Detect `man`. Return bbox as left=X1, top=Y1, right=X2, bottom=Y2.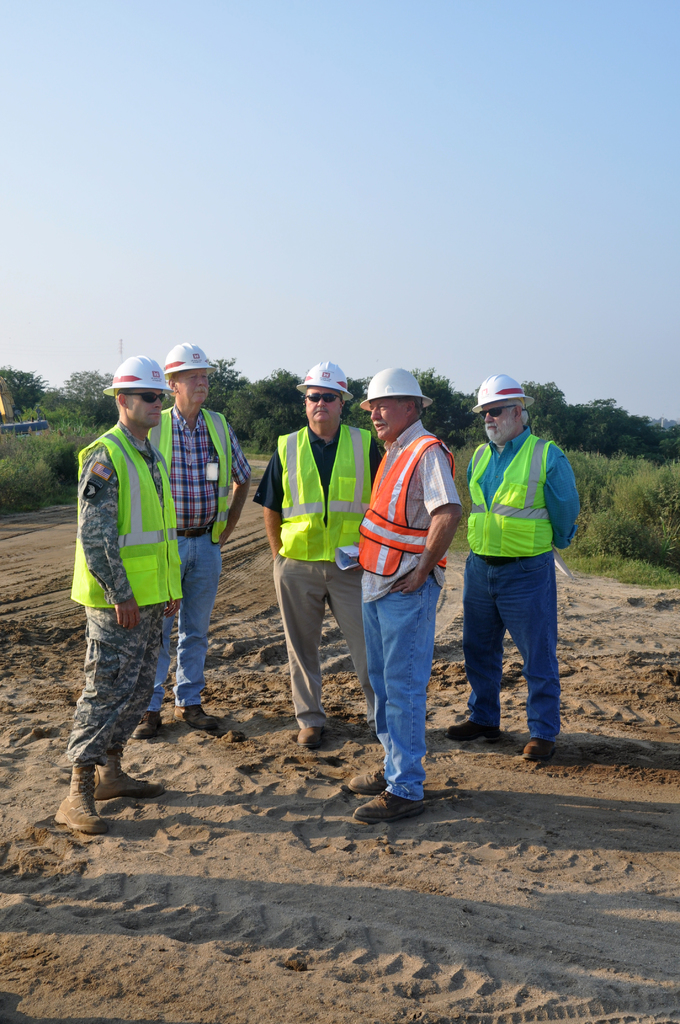
left=142, top=340, right=250, bottom=744.
